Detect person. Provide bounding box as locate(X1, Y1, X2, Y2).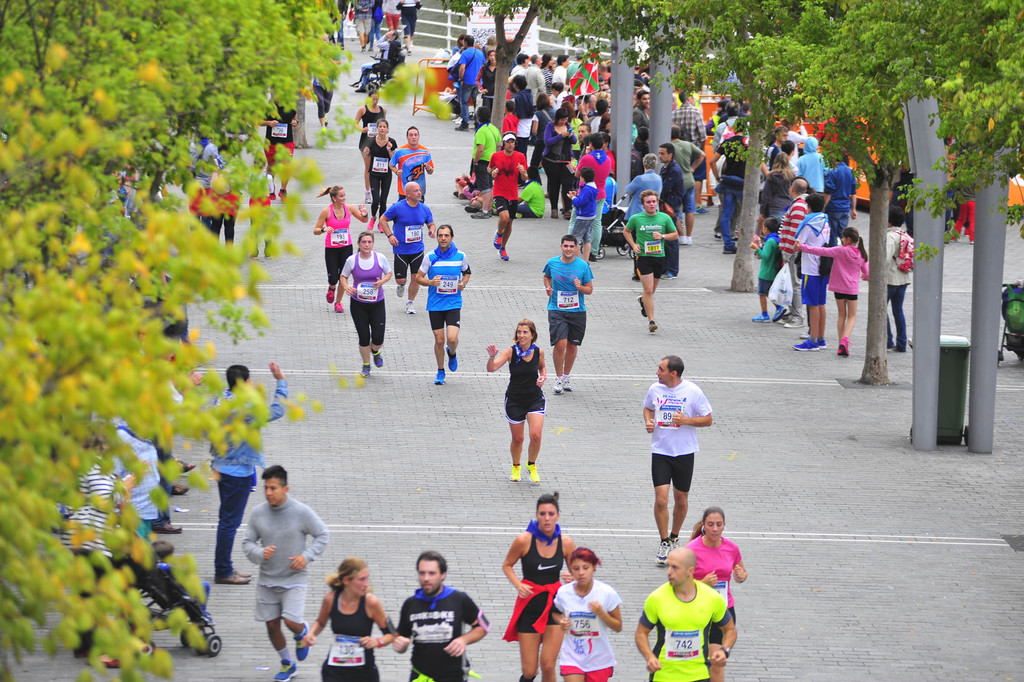
locate(479, 315, 554, 488).
